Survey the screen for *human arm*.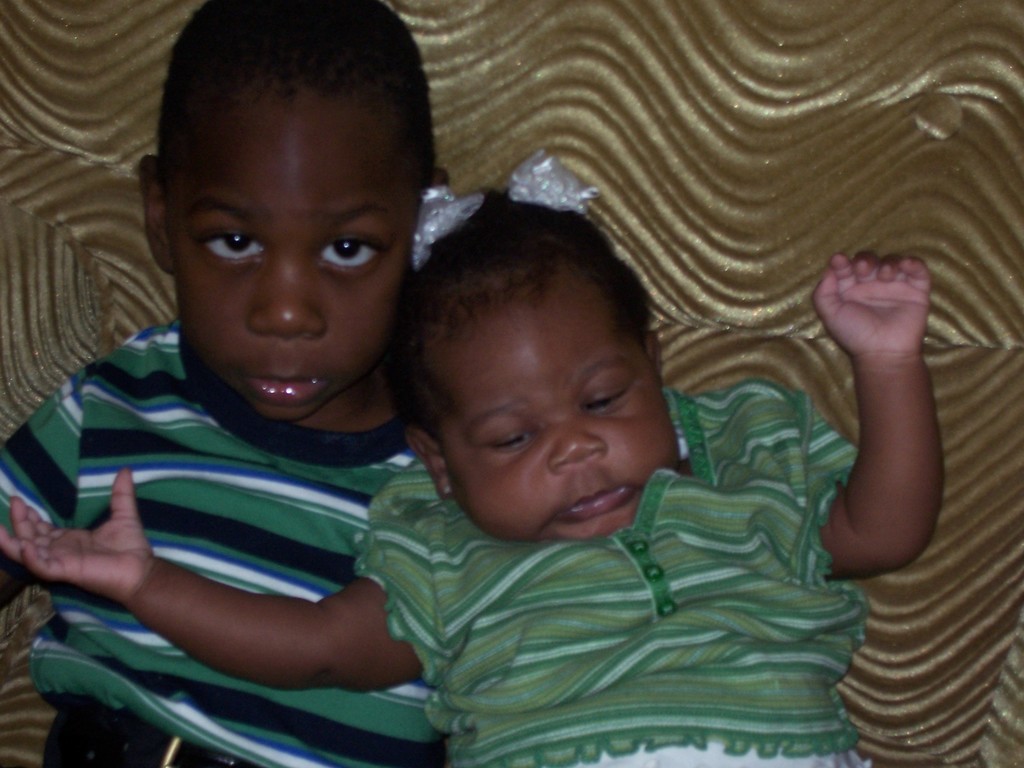
Survey found: (0,463,451,700).
